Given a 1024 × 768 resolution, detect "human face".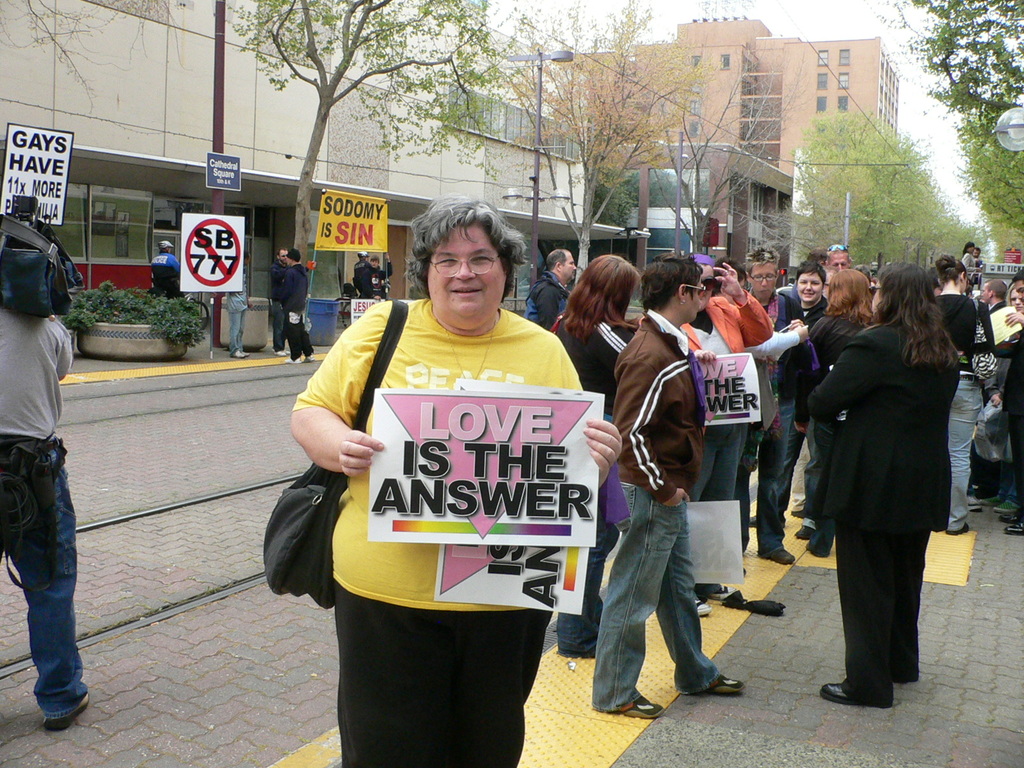
276/250/287/263.
